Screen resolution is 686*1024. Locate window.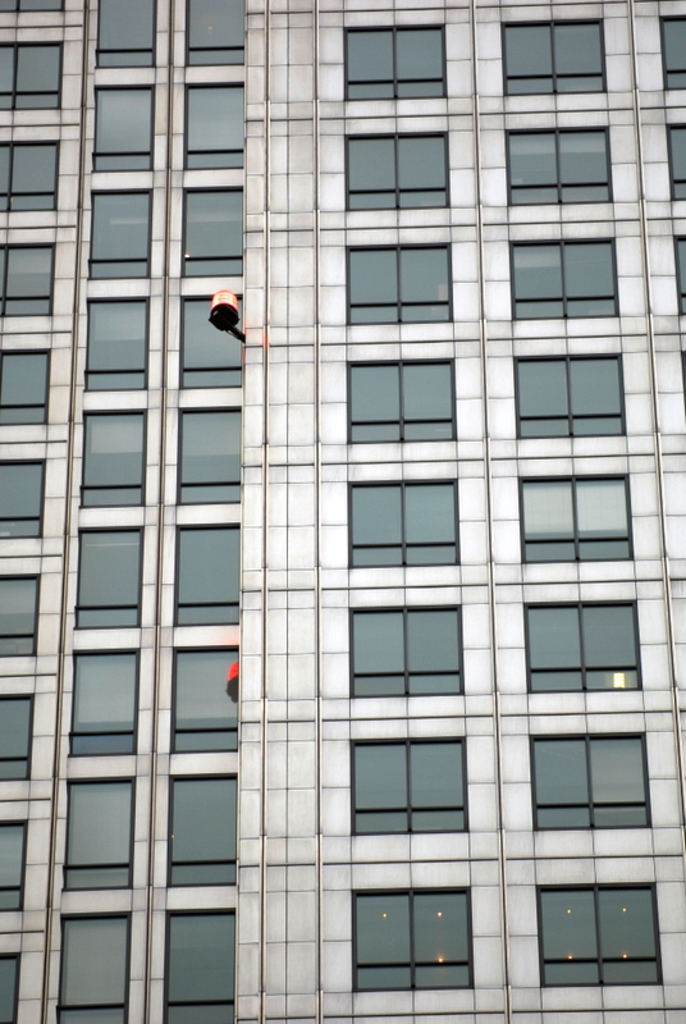
<region>76, 406, 148, 513</region>.
